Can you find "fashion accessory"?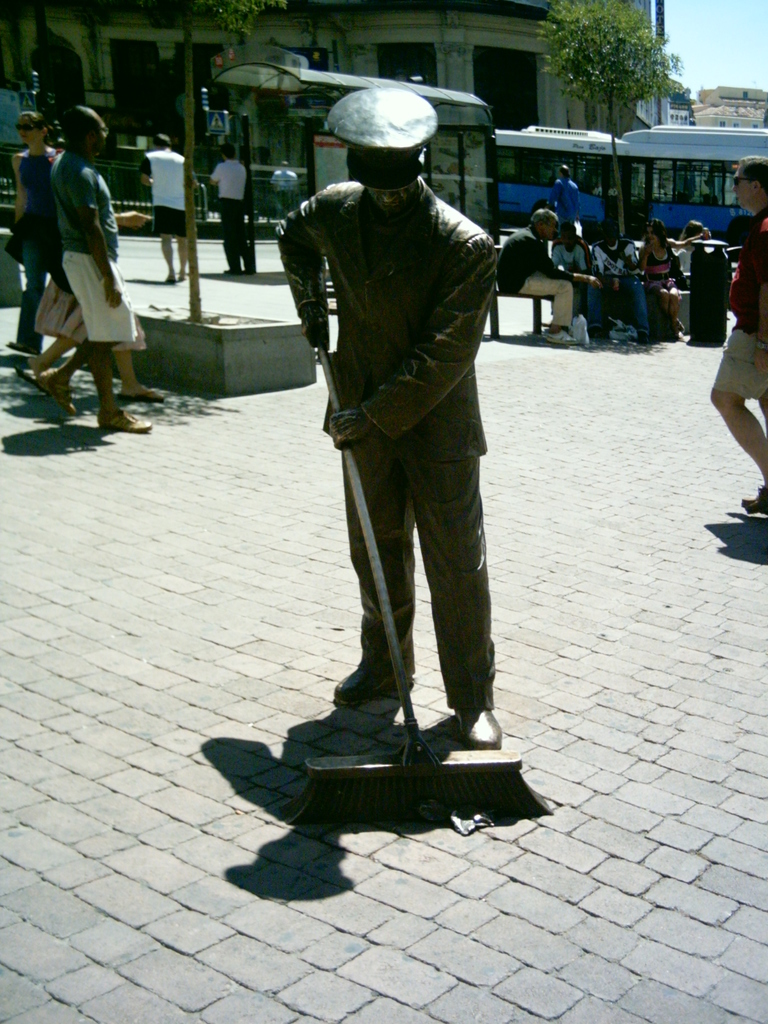
Yes, bounding box: 637 329 649 344.
